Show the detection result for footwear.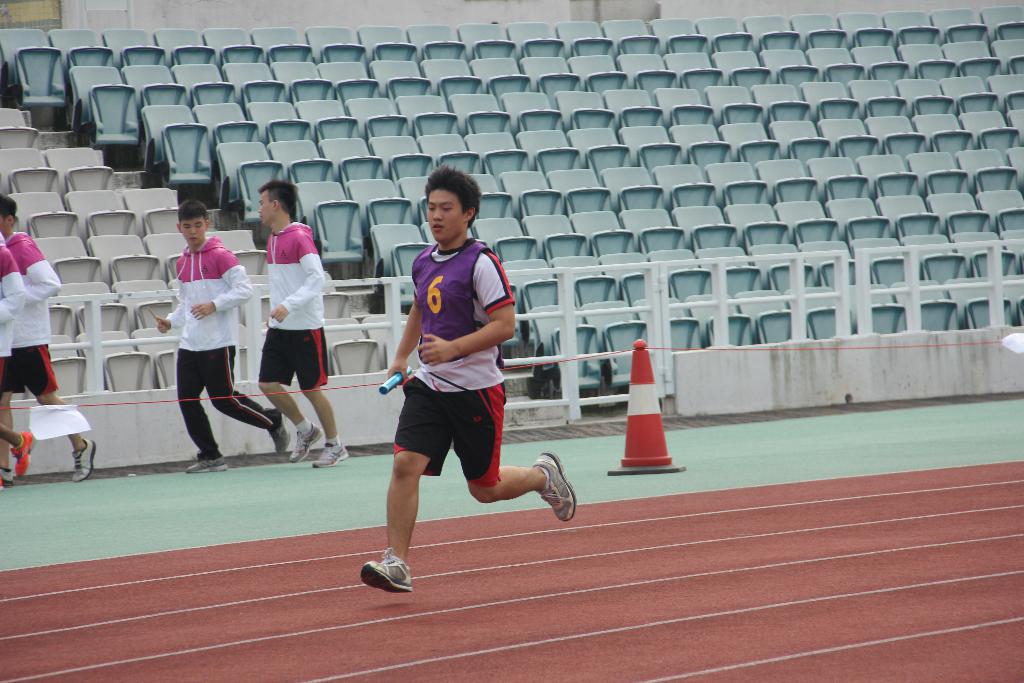
(187, 457, 231, 475).
